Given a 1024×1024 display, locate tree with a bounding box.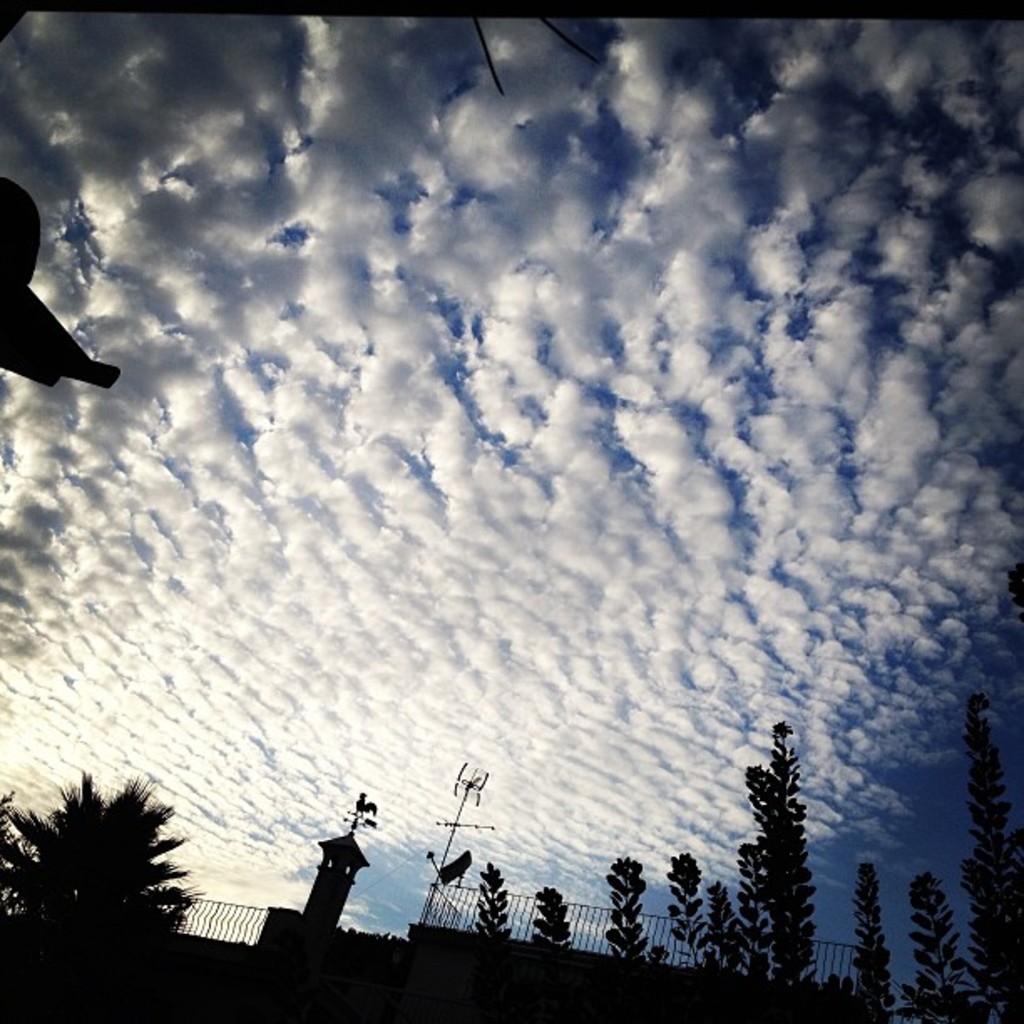
Located: l=17, t=755, r=206, b=967.
